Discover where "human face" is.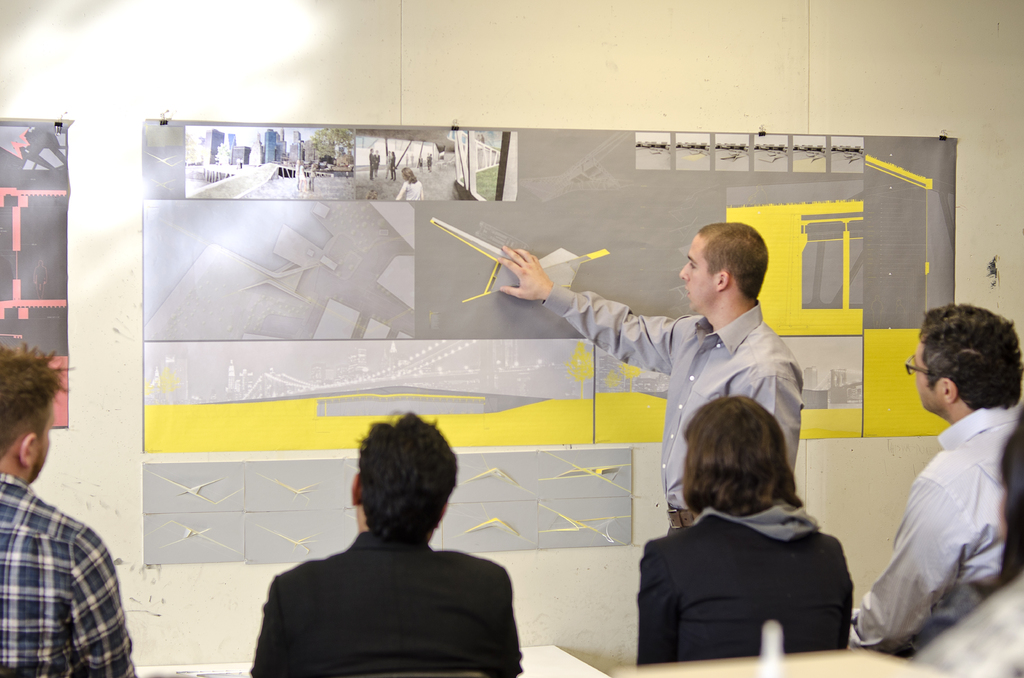
Discovered at [left=38, top=411, right=53, bottom=476].
